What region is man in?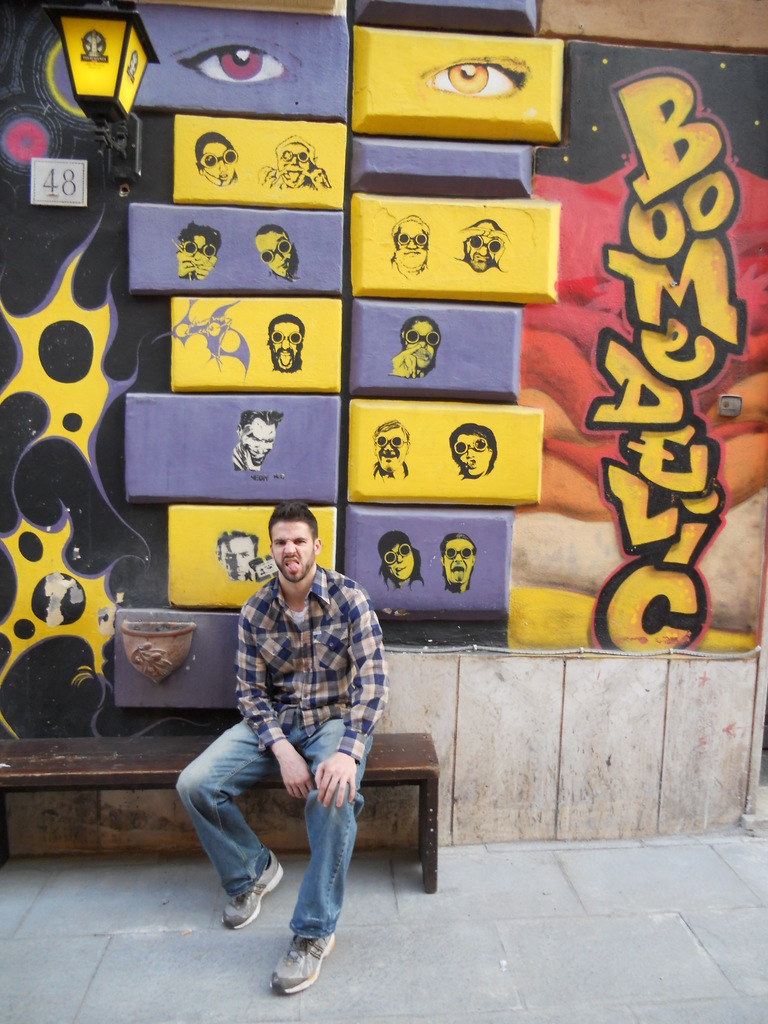
<bbox>216, 531, 256, 582</bbox>.
